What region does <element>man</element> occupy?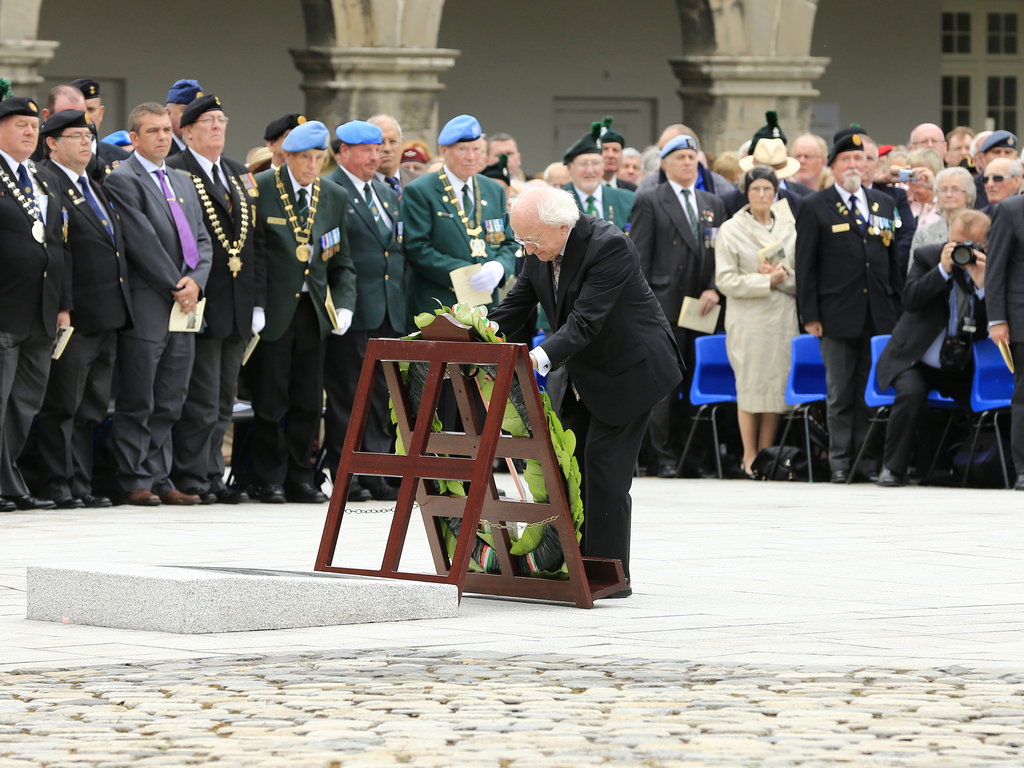
select_region(364, 114, 416, 193).
